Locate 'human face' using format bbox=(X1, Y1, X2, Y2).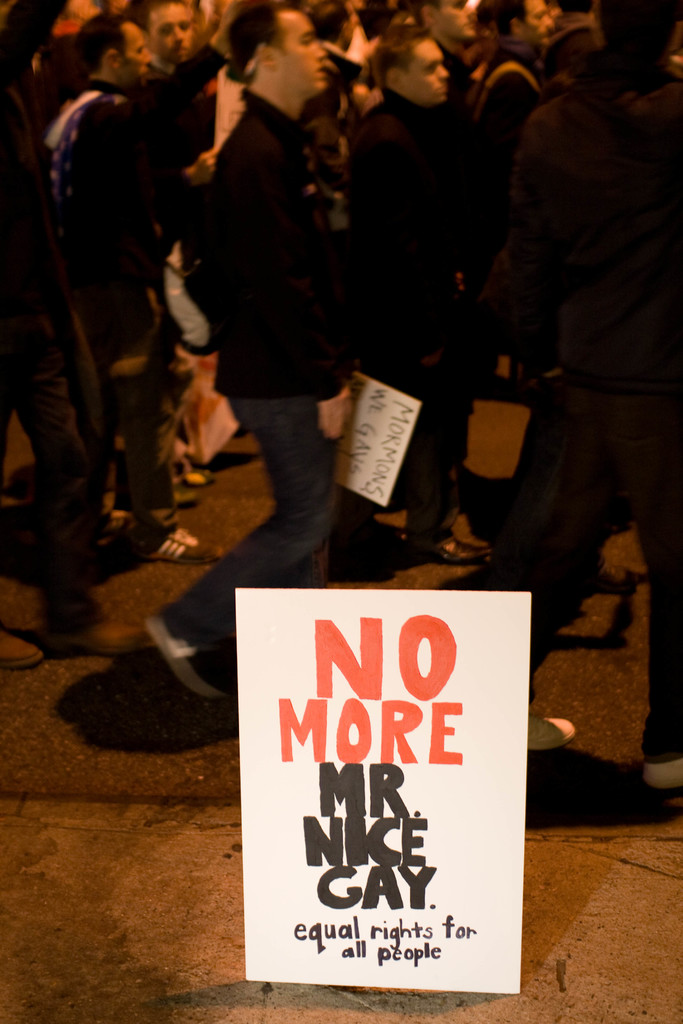
bbox=(278, 17, 327, 97).
